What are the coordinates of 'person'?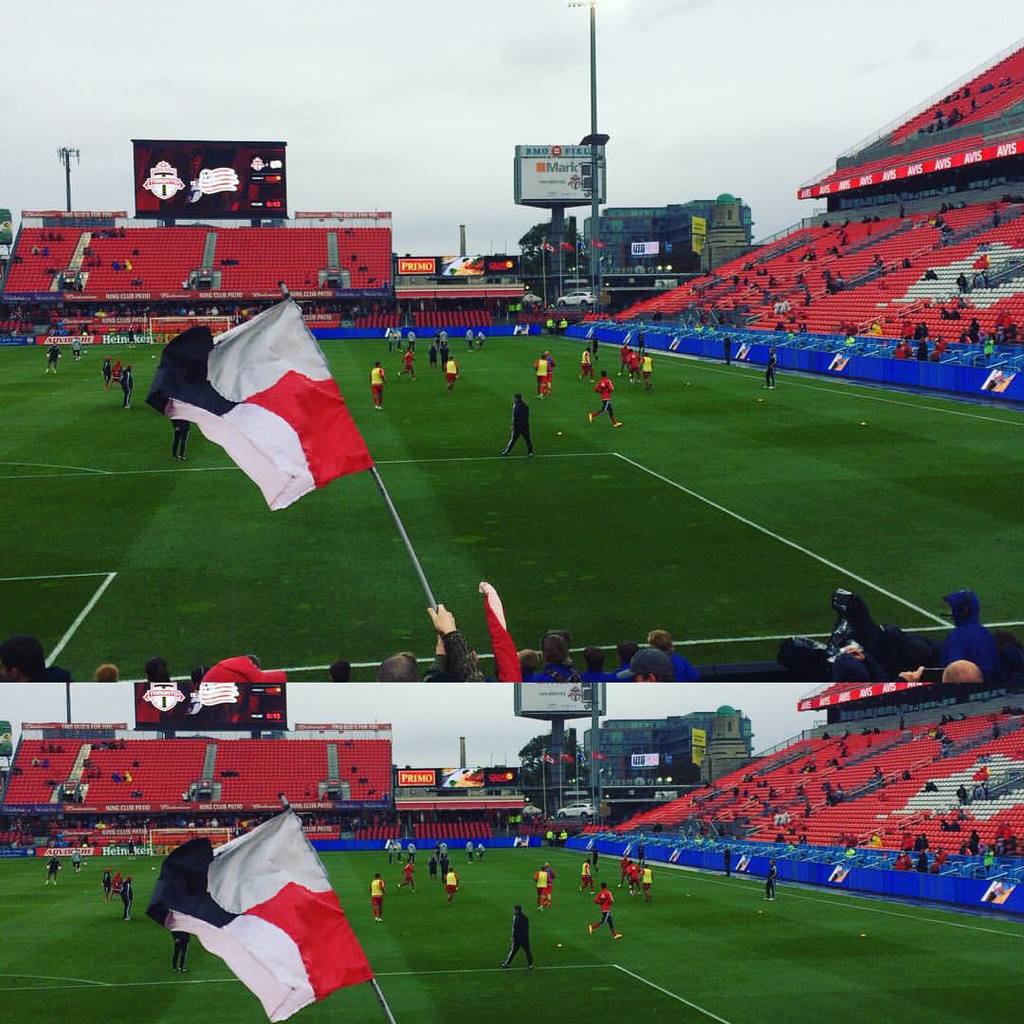
{"x1": 399, "y1": 863, "x2": 415, "y2": 892}.
